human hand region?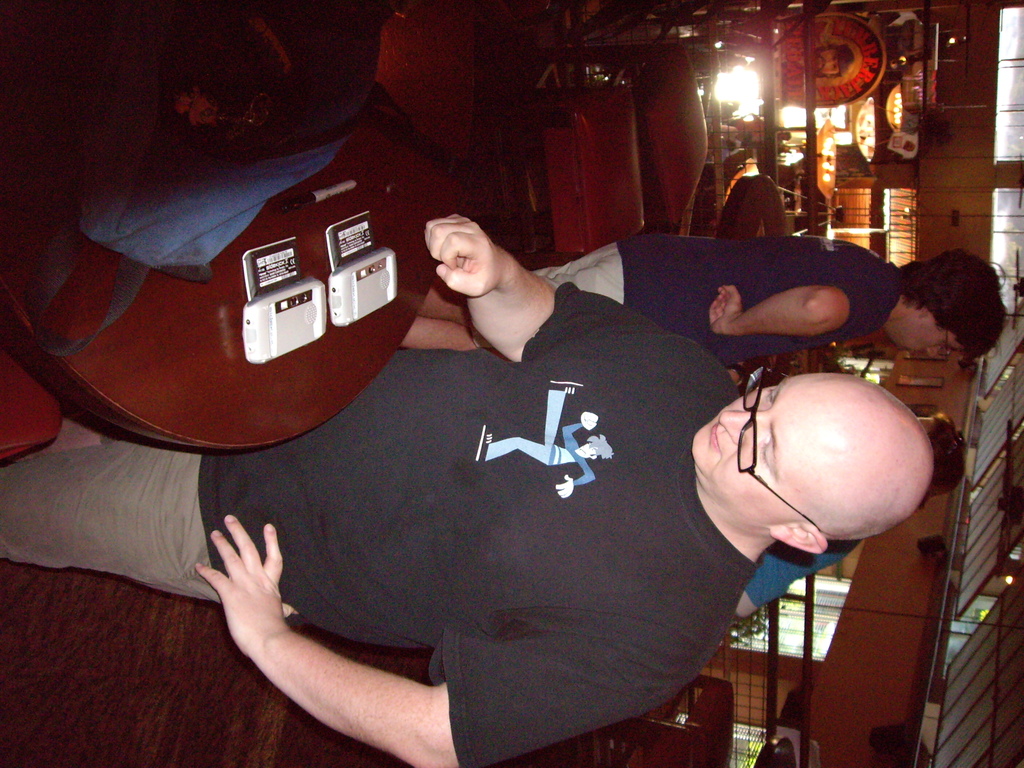
box=[424, 214, 504, 300]
